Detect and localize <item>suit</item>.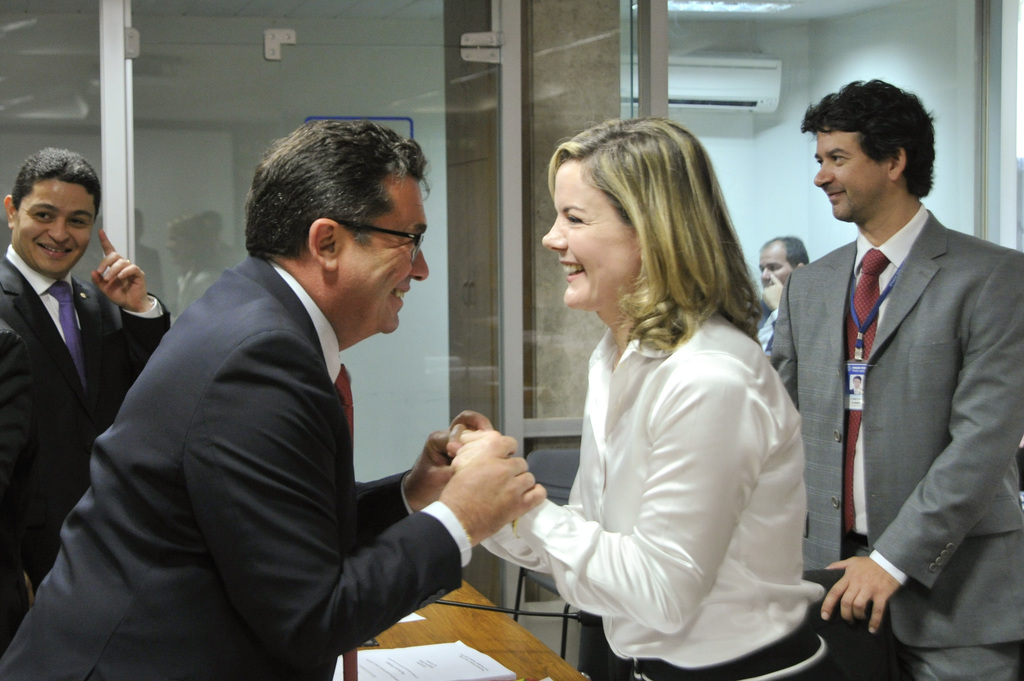
Localized at [x1=775, y1=118, x2=1010, y2=668].
